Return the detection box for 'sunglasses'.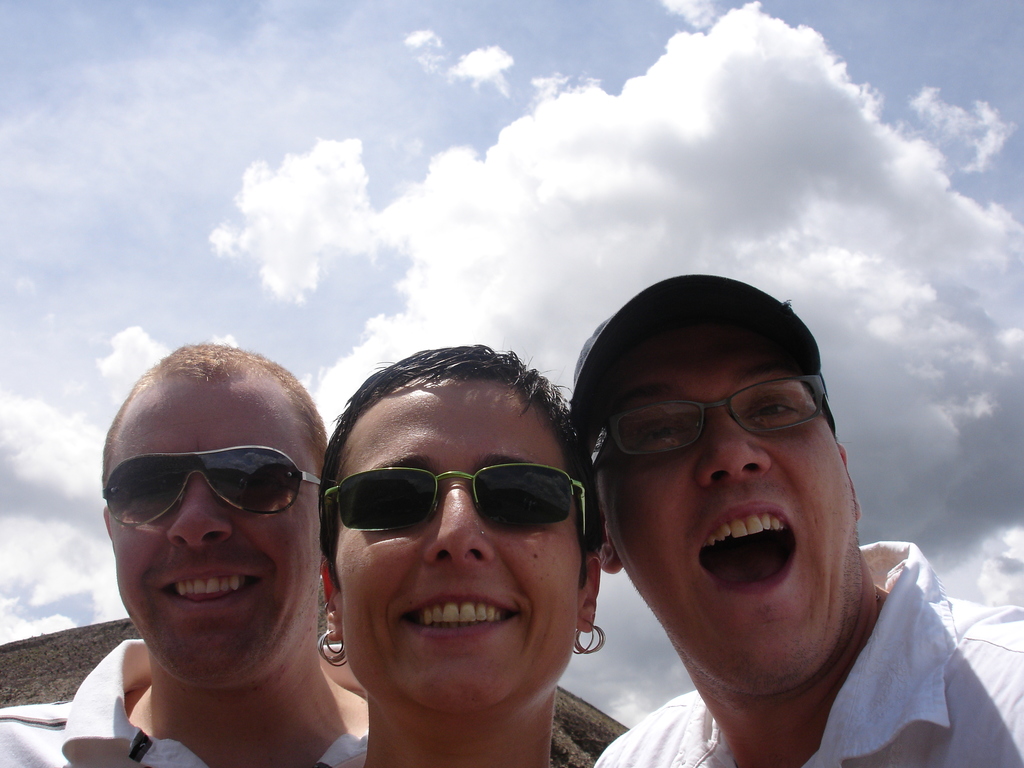
bbox=[100, 446, 324, 527].
